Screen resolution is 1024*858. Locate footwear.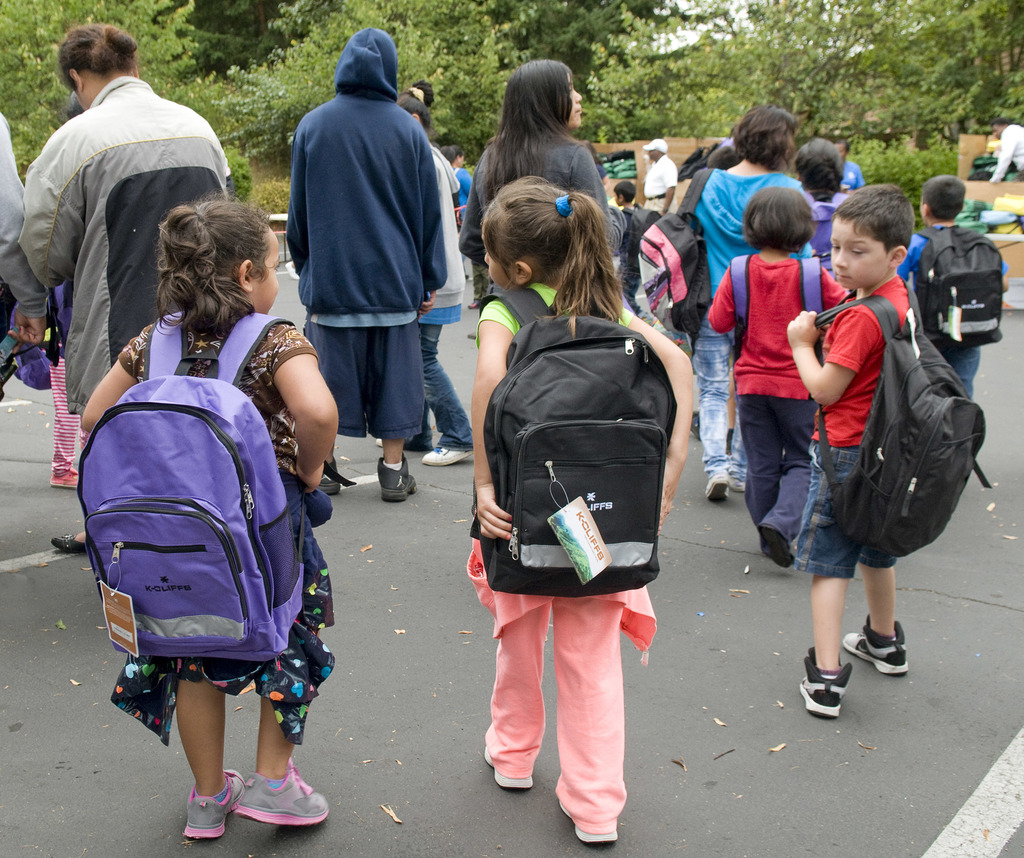
left=840, top=614, right=918, bottom=680.
